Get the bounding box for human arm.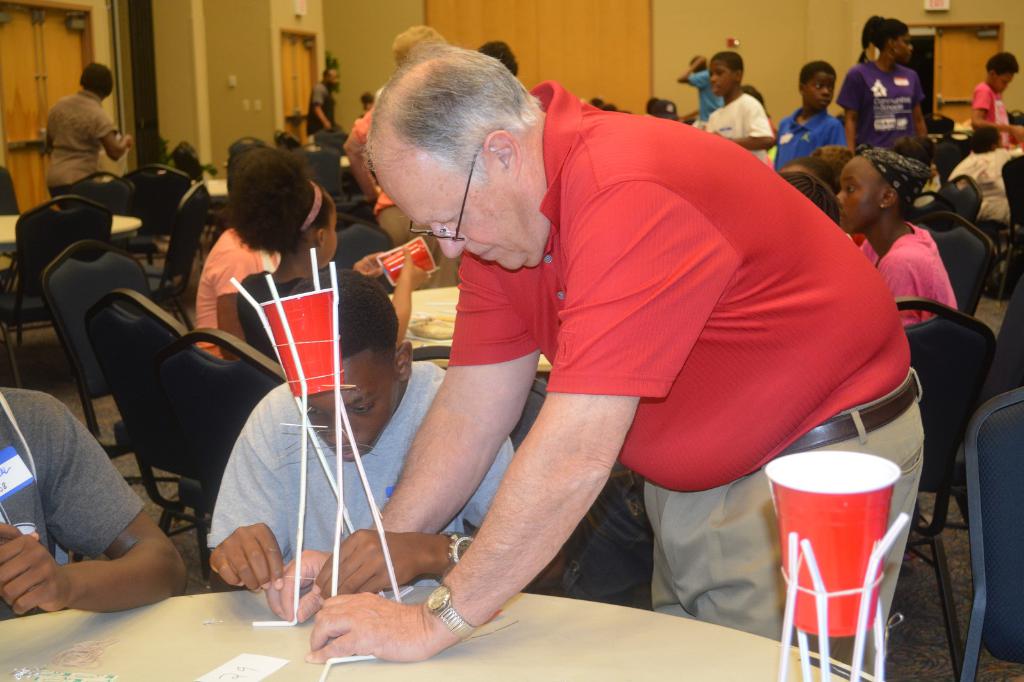
(1007,139,1022,166).
